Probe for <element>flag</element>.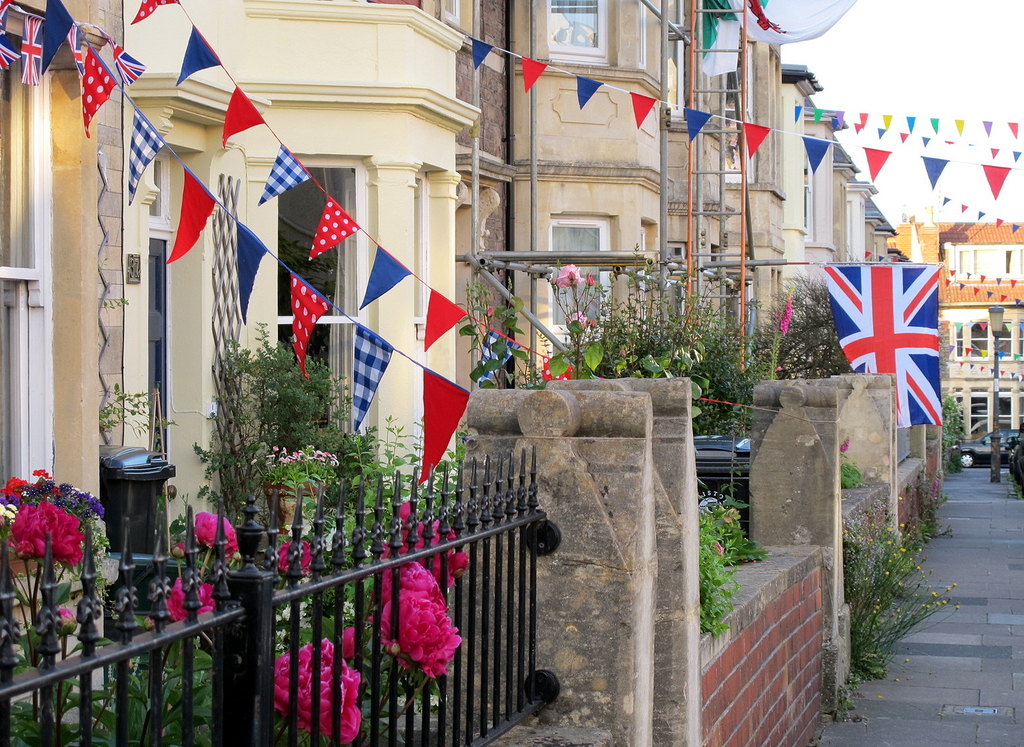
Probe result: (732, 118, 778, 162).
